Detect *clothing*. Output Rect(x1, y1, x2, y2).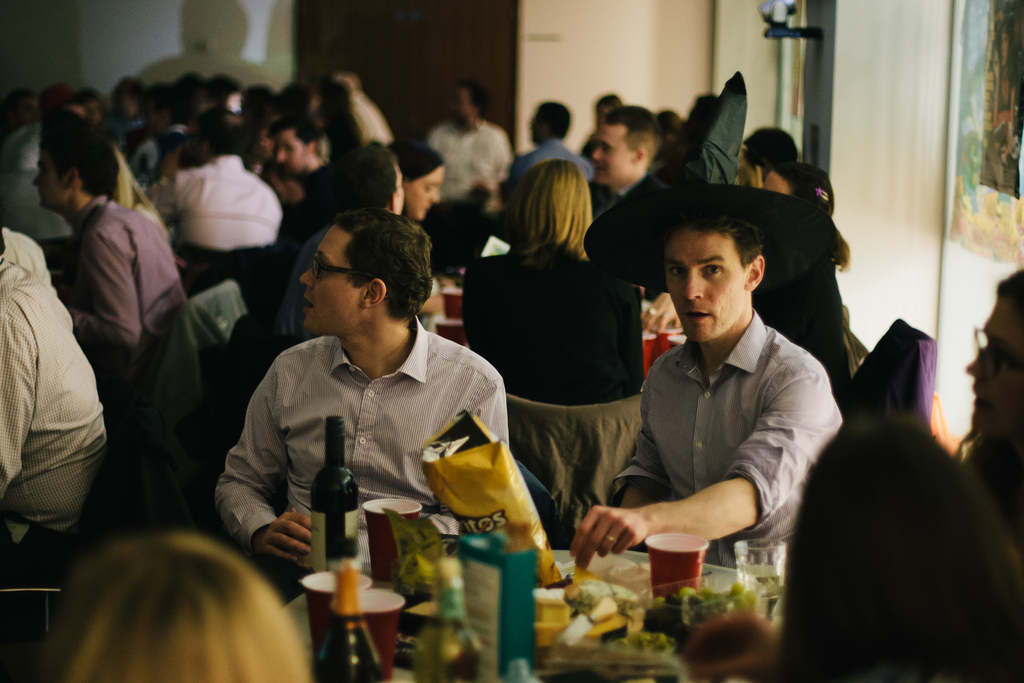
Rect(428, 115, 516, 211).
